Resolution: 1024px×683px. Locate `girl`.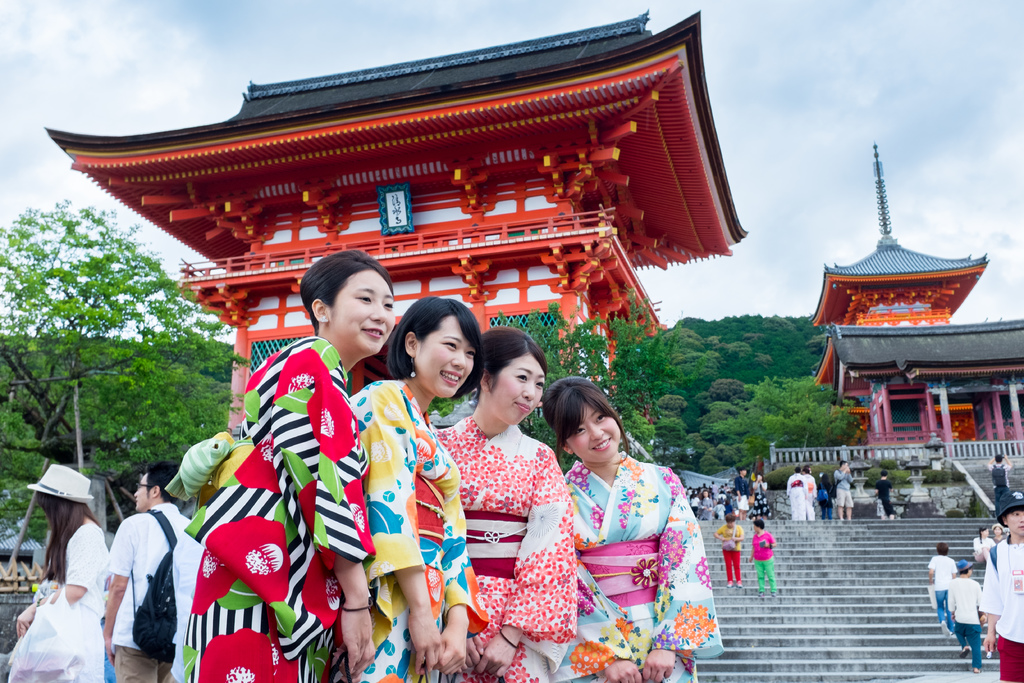
Rect(347, 289, 486, 682).
